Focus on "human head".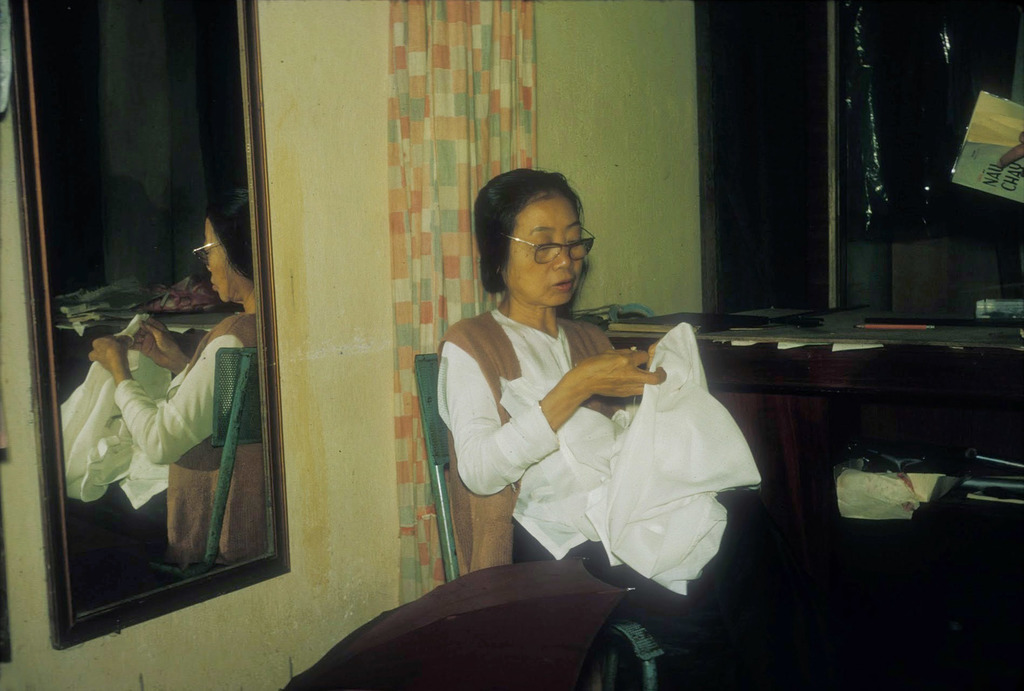
Focused at box(475, 165, 615, 316).
